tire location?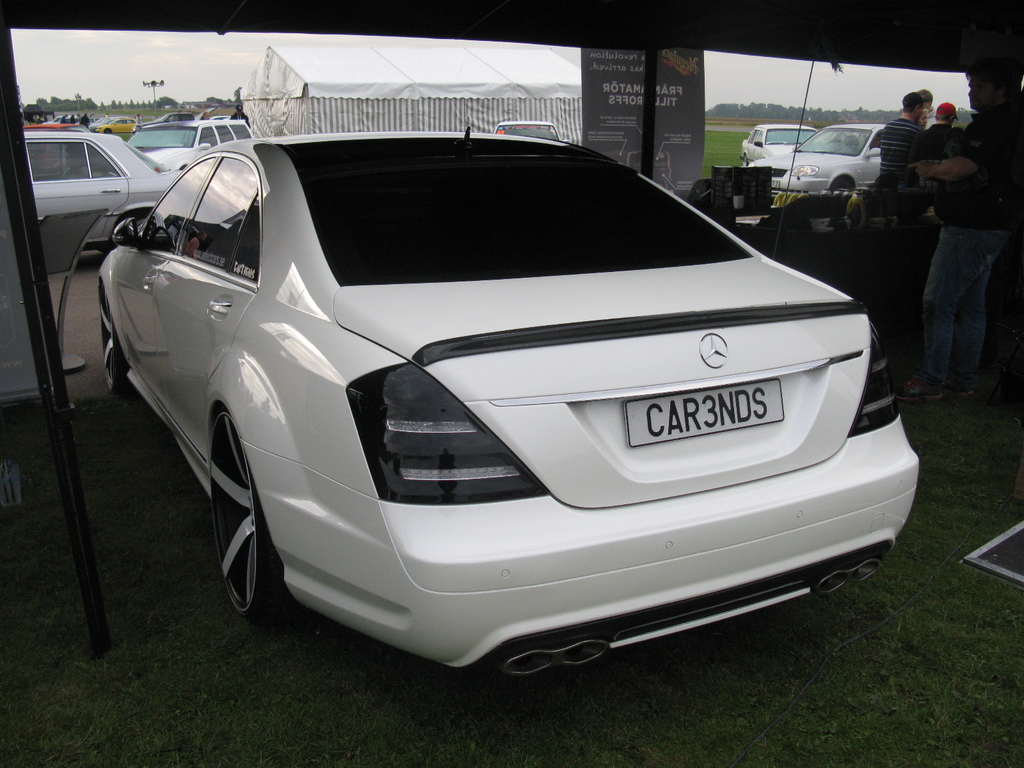
<box>213,412,281,612</box>
